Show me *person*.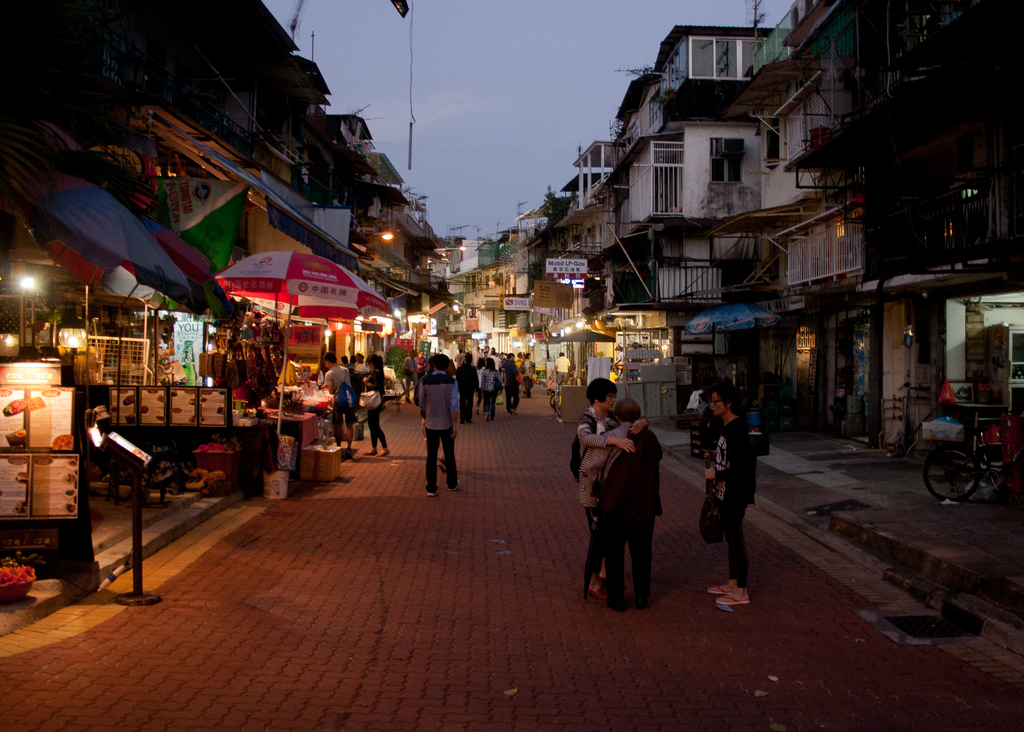
*person* is here: bbox=(460, 359, 475, 418).
